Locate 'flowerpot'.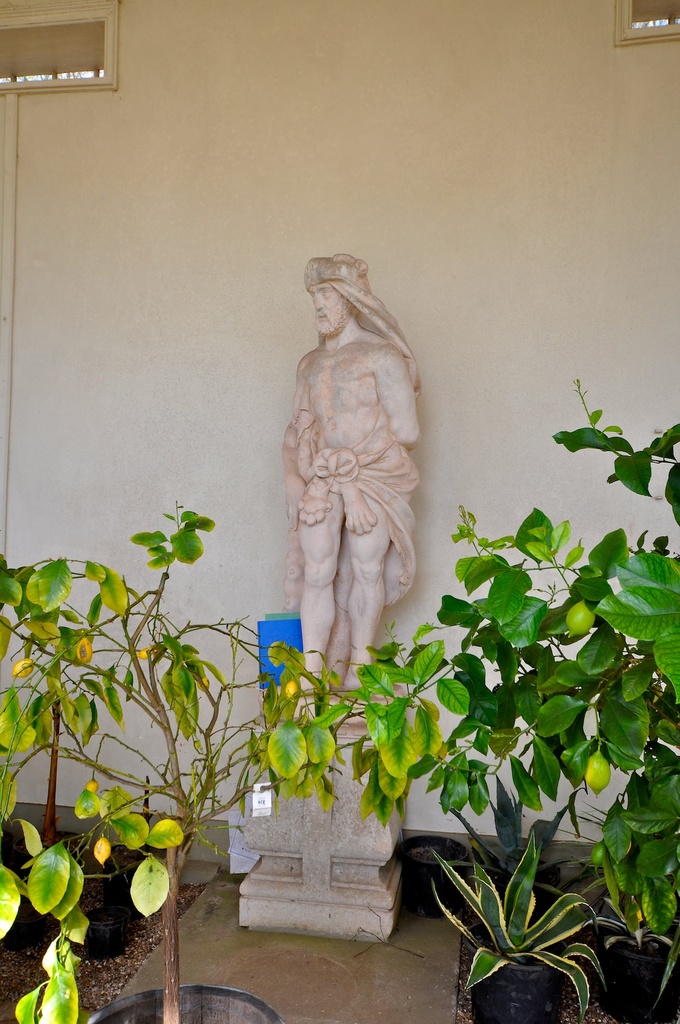
Bounding box: 0:848:55:949.
